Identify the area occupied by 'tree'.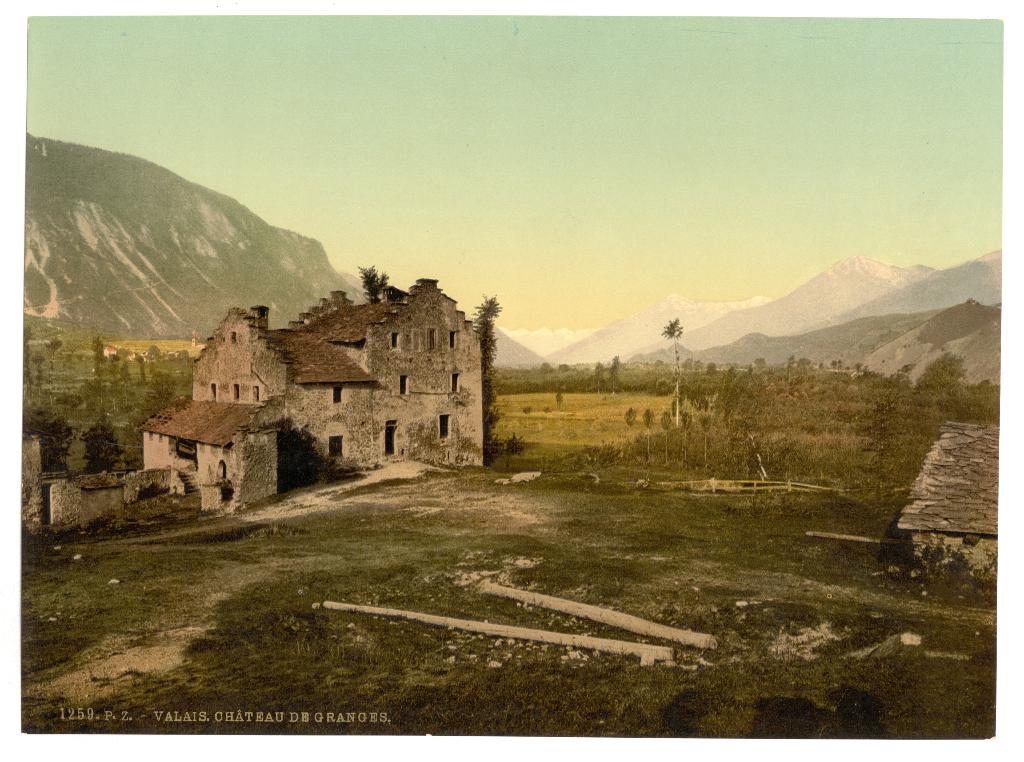
Area: Rect(50, 339, 64, 353).
